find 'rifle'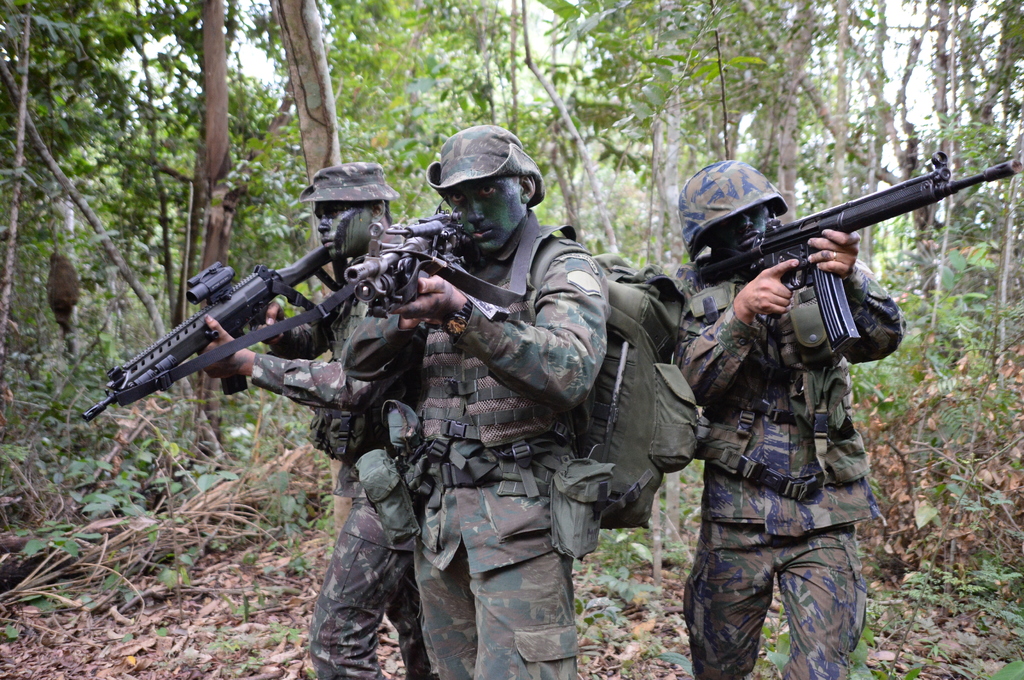
338/201/579/332
